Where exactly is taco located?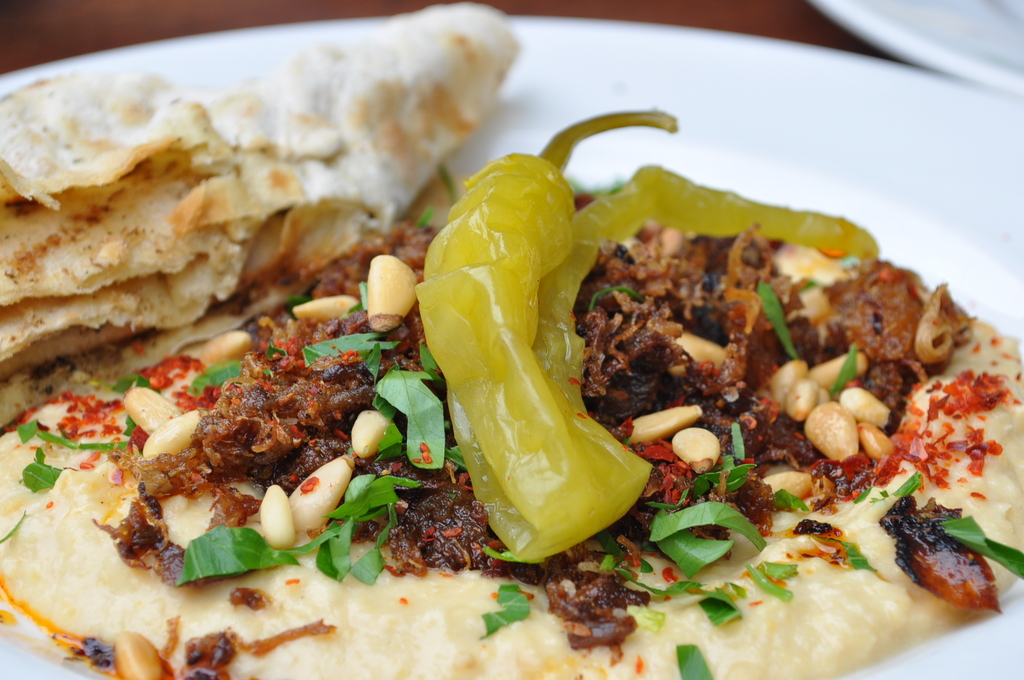
Its bounding box is l=0, t=1, r=522, b=423.
